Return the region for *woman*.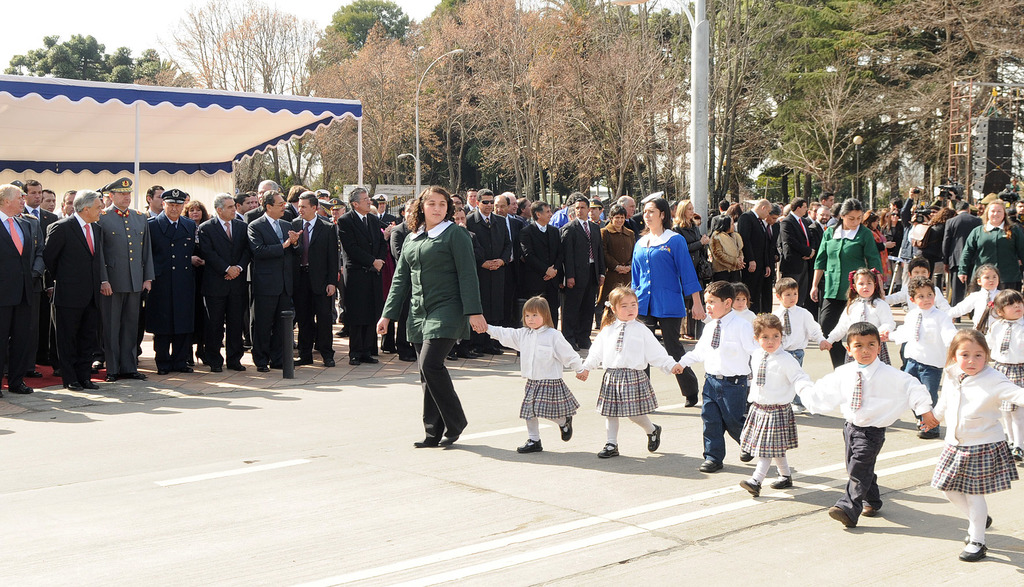
select_region(669, 199, 710, 342).
